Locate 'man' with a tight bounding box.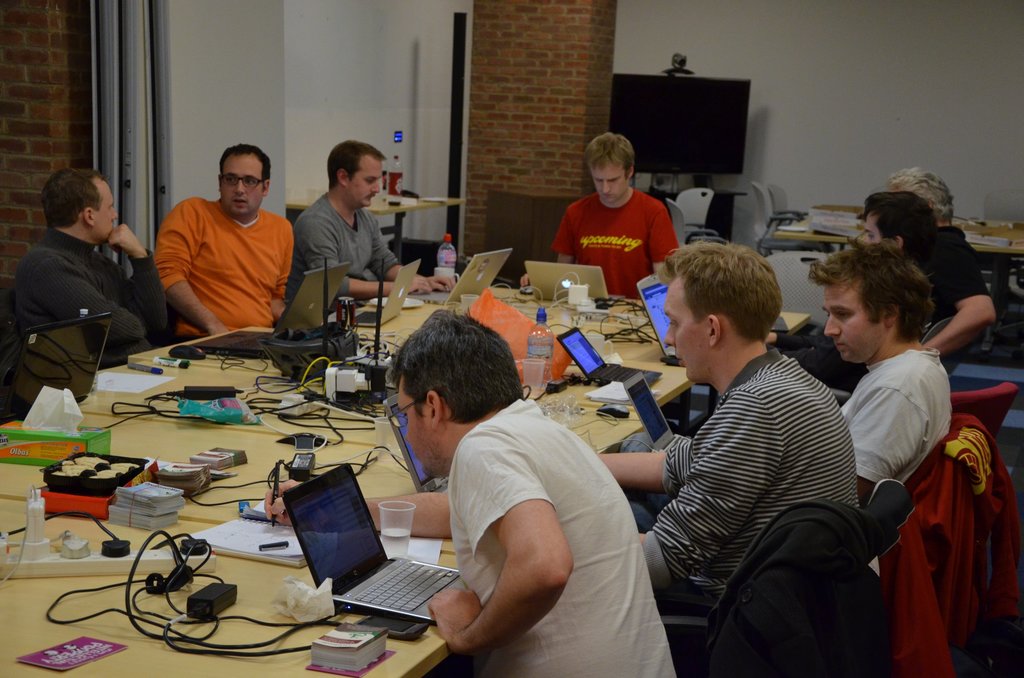
x1=383, y1=305, x2=677, y2=677.
